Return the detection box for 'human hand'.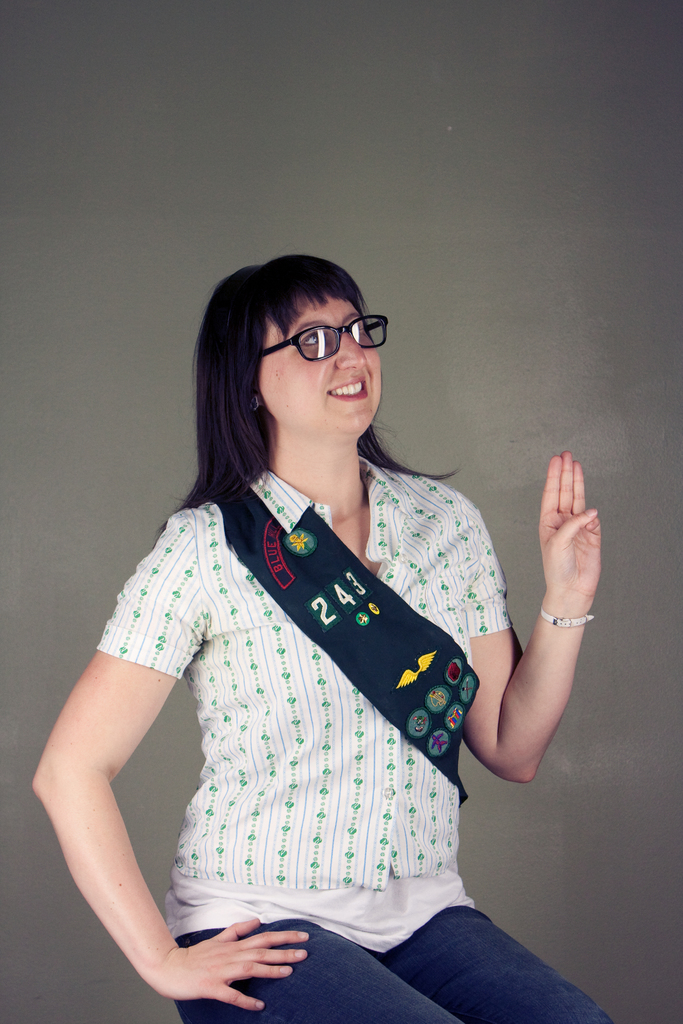
[left=536, top=452, right=606, bottom=601].
